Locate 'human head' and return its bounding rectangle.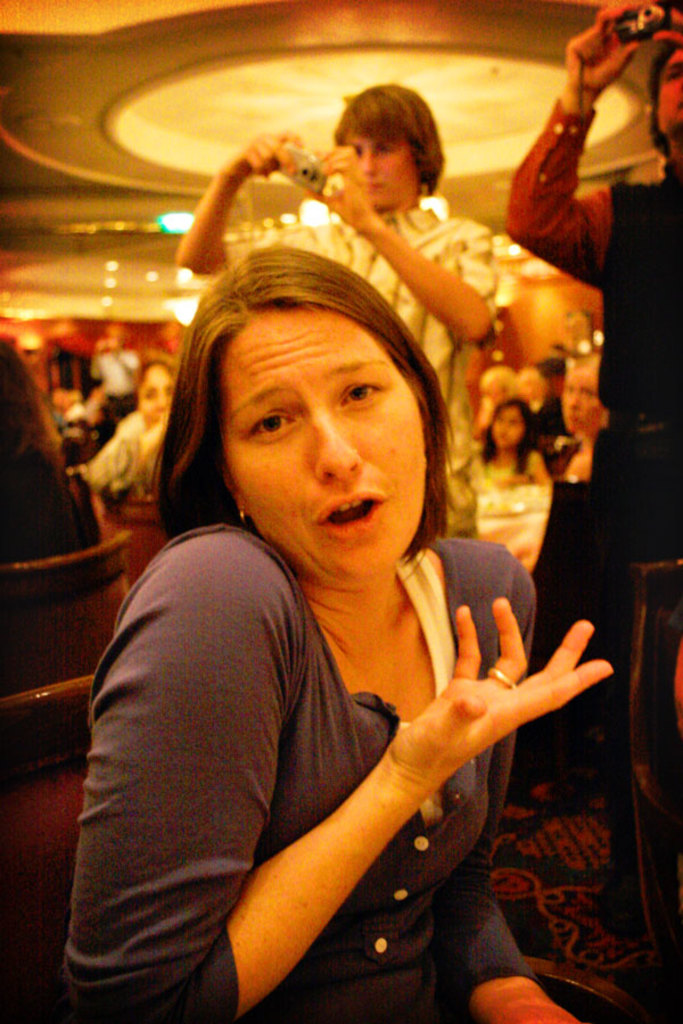
484:399:537:452.
